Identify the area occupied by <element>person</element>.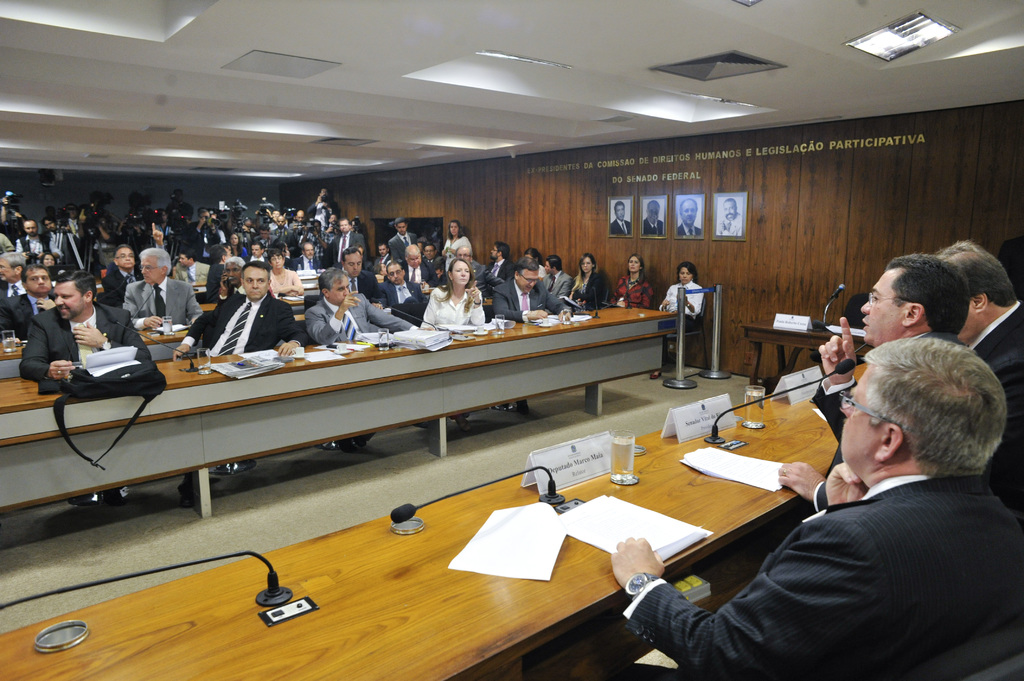
Area: 211:262:284:362.
